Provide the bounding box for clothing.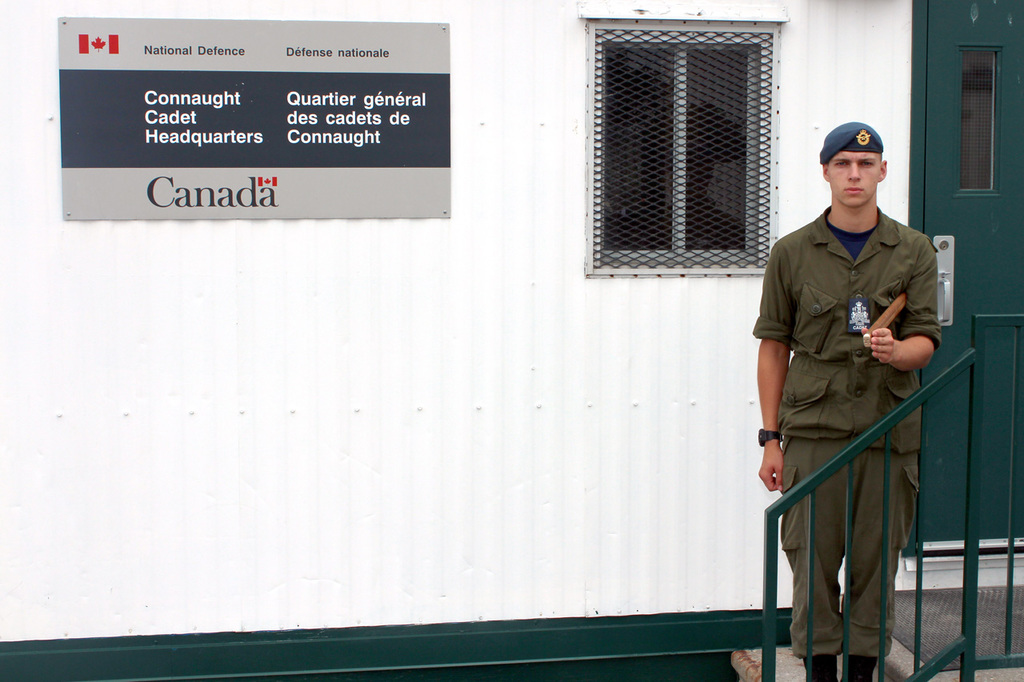
(754,193,966,658).
